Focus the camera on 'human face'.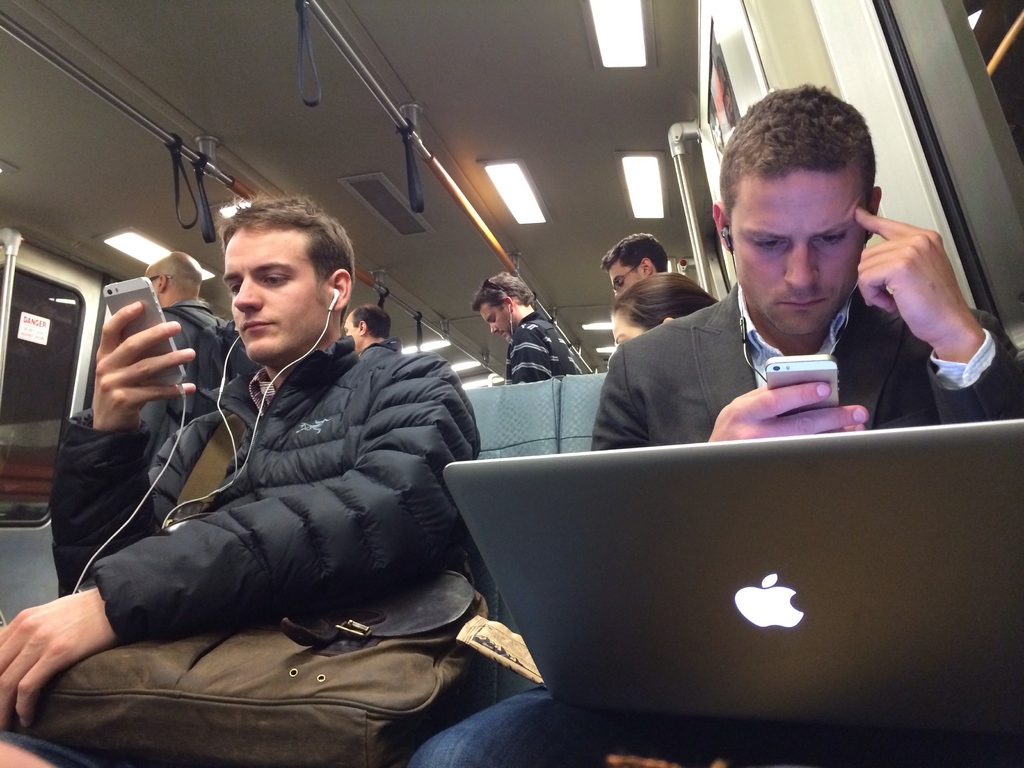
Focus region: 731 168 872 332.
